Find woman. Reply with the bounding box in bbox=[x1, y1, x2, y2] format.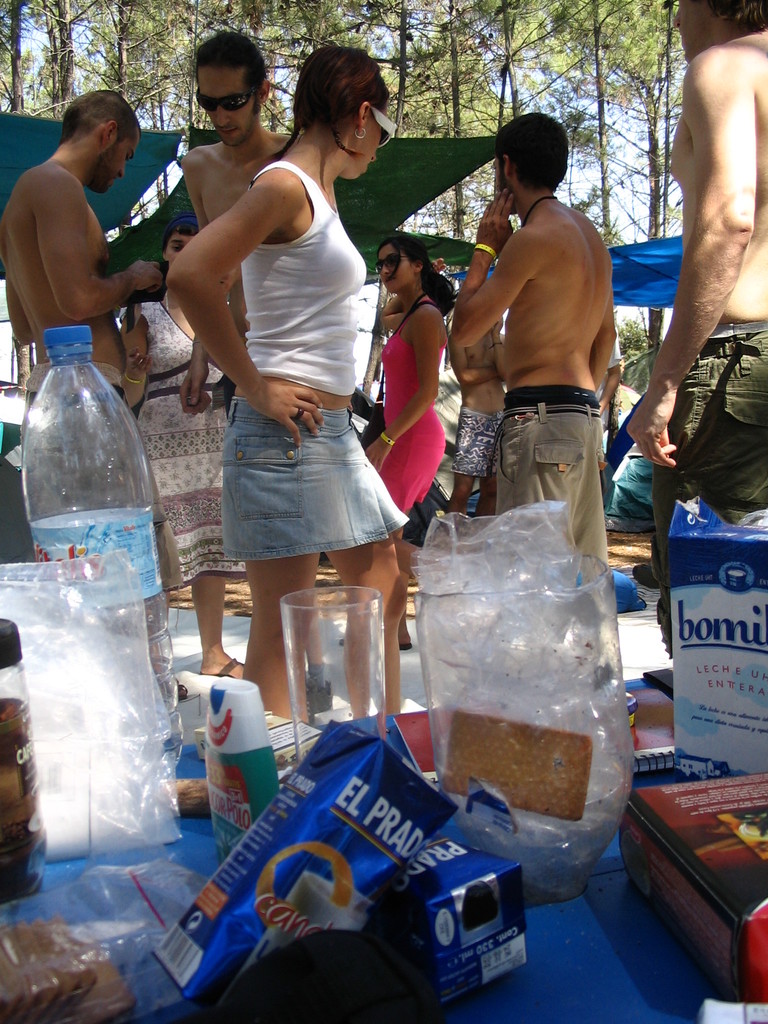
bbox=[164, 52, 419, 680].
